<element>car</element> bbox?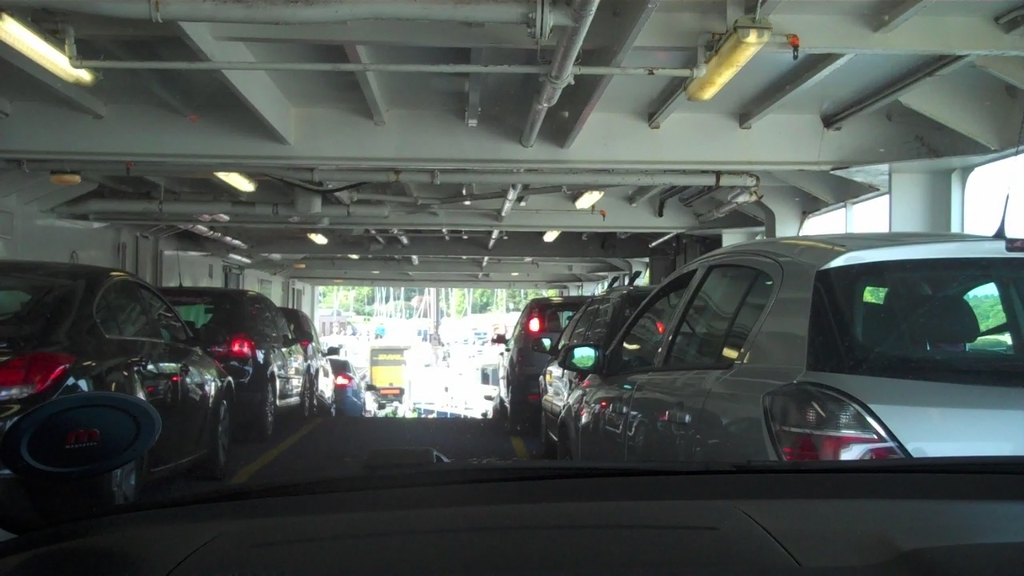
x1=470, y1=239, x2=998, y2=497
